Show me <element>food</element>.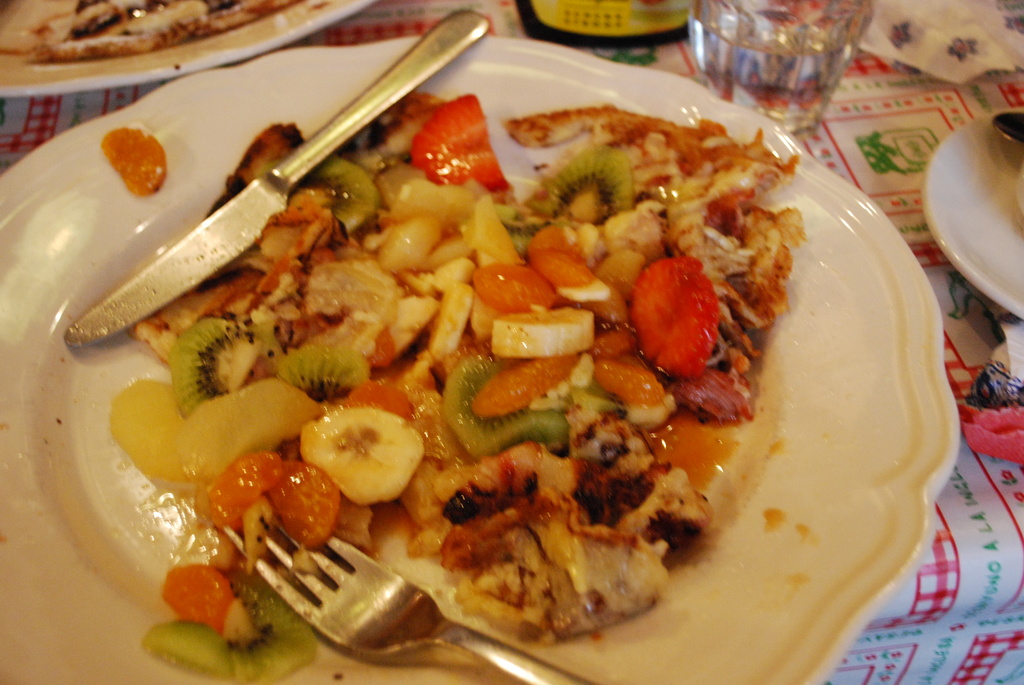
<element>food</element> is here: rect(0, 0, 301, 65).
